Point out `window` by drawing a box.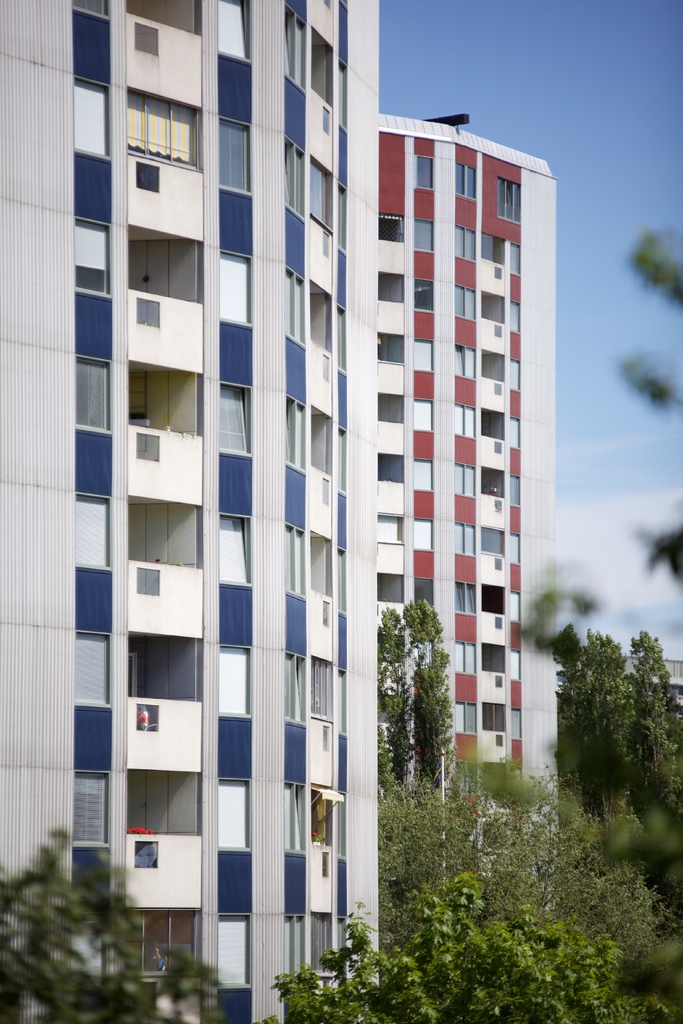
71:354:115:431.
